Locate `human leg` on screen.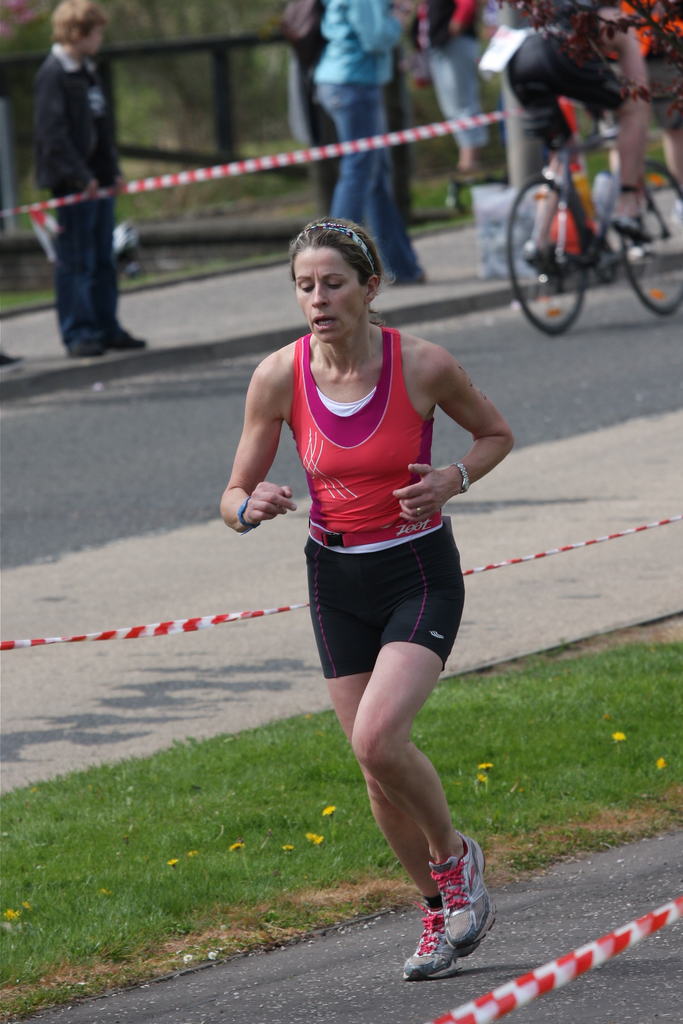
On screen at select_region(92, 186, 150, 348).
